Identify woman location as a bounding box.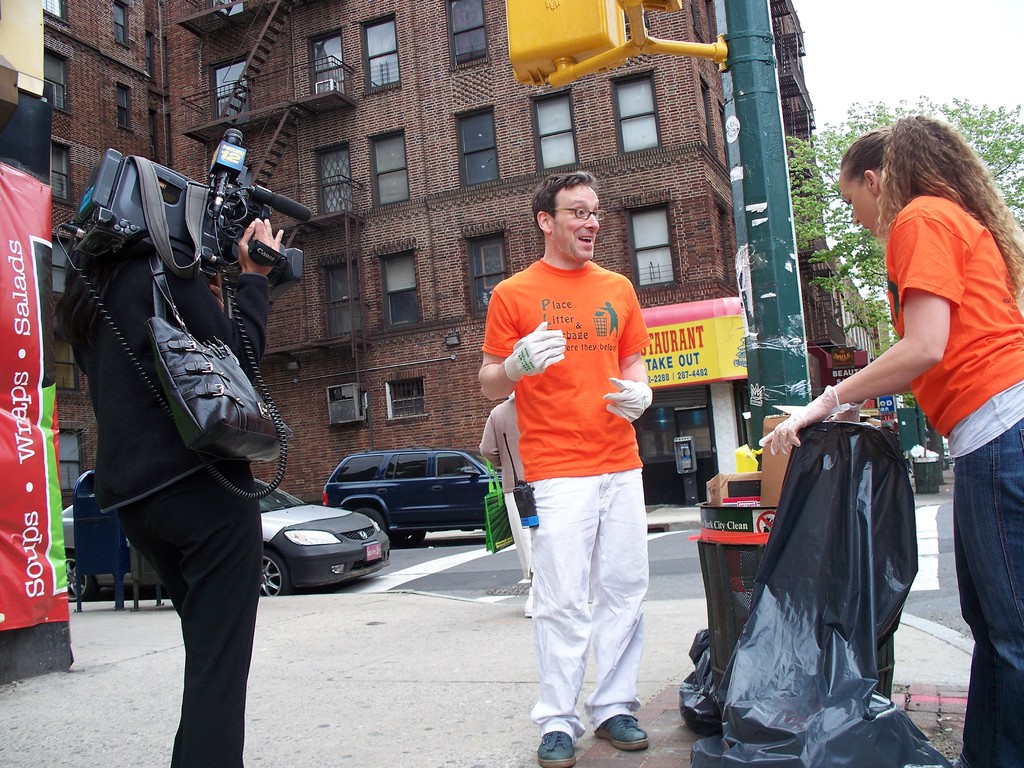
l=57, t=161, r=284, b=767.
